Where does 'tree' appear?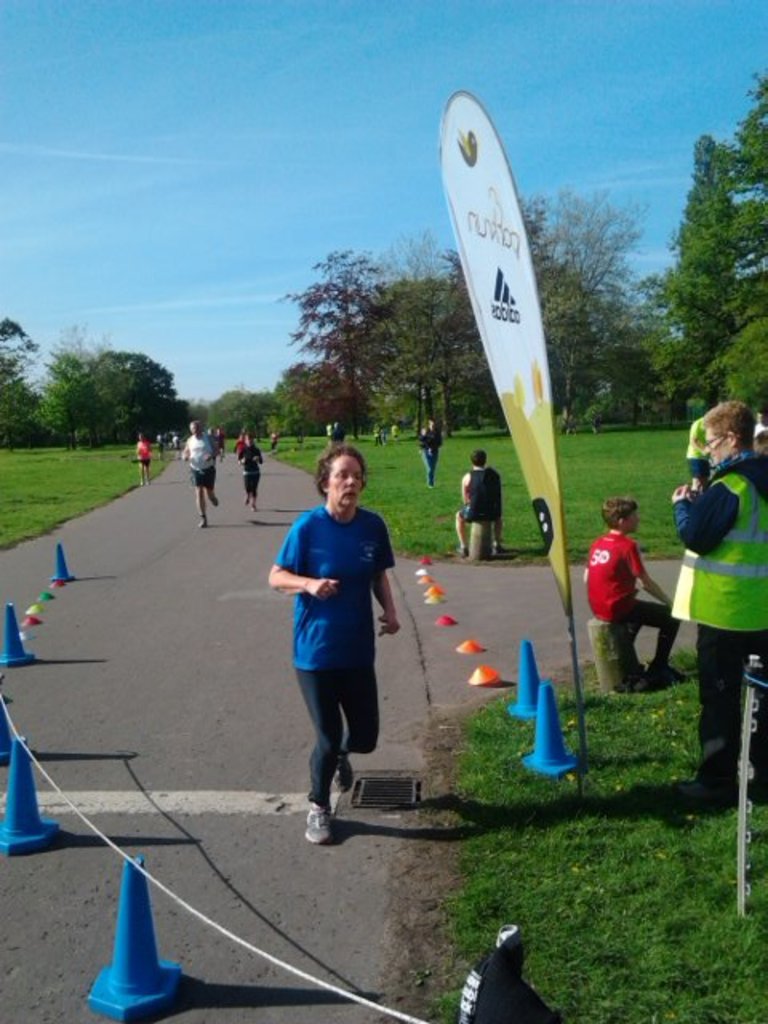
Appears at bbox(93, 339, 197, 450).
